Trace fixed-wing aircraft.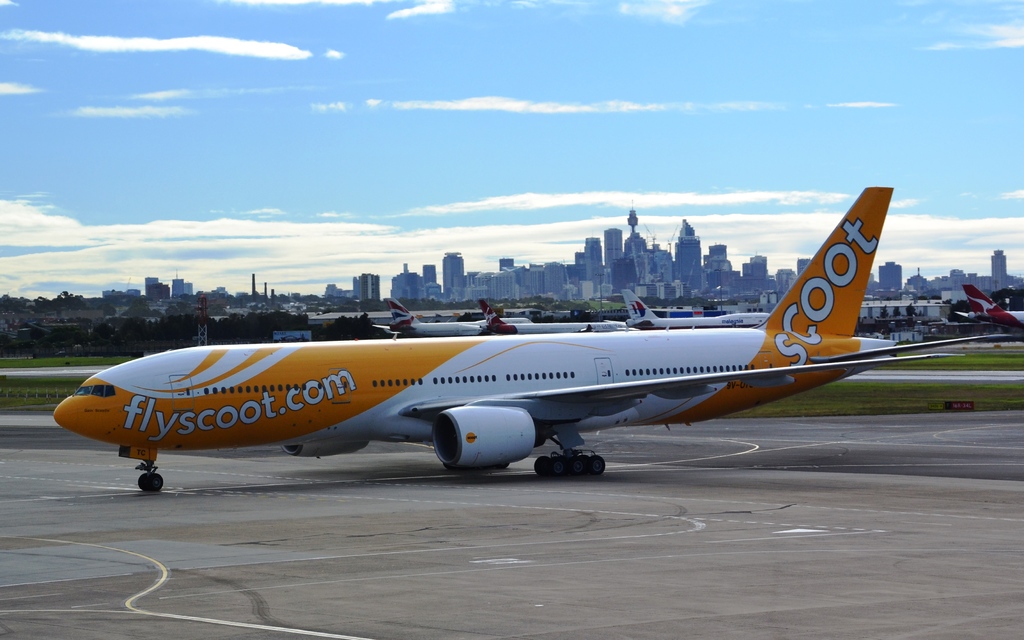
Traced to pyautogui.locateOnScreen(58, 191, 1004, 494).
